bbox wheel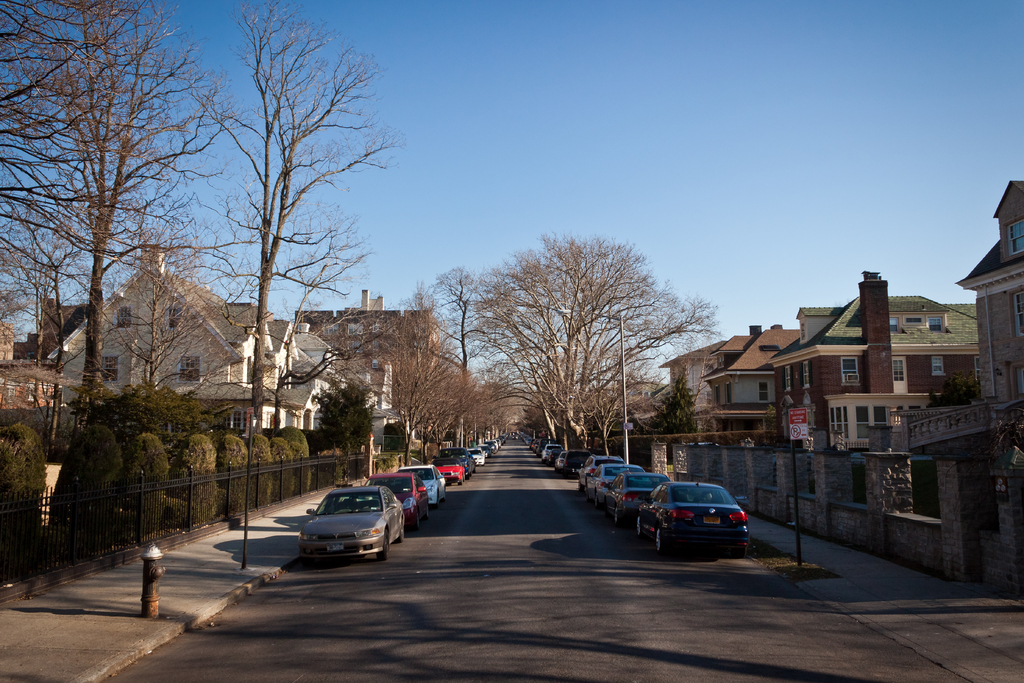
Rect(593, 490, 598, 504)
